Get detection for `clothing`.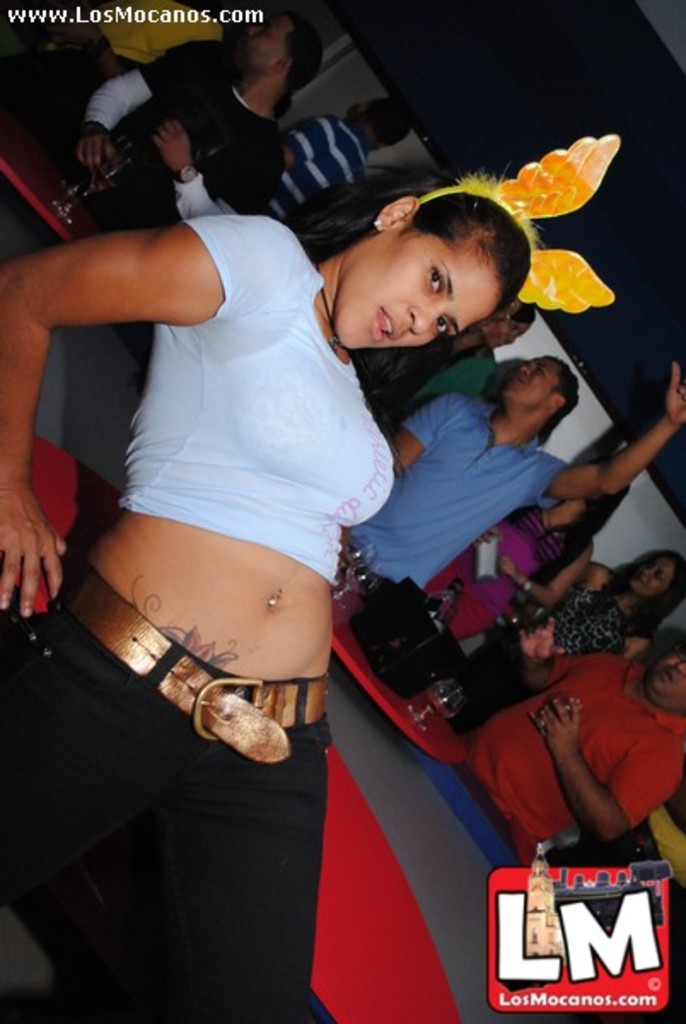
Detection: 444 674 684 881.
